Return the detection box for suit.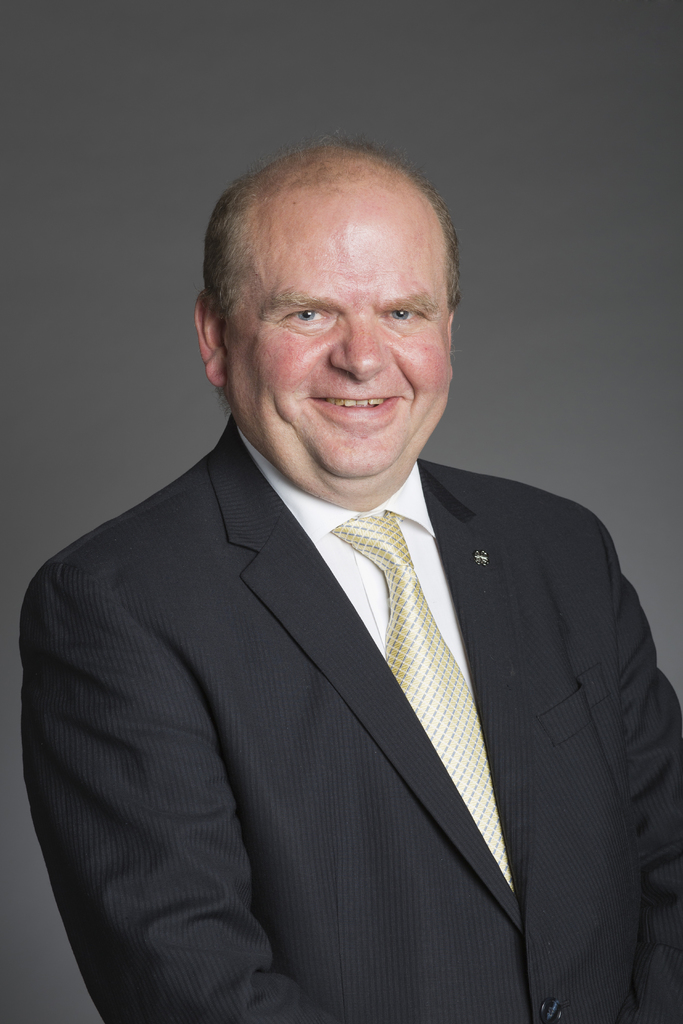
select_region(17, 409, 682, 1023).
